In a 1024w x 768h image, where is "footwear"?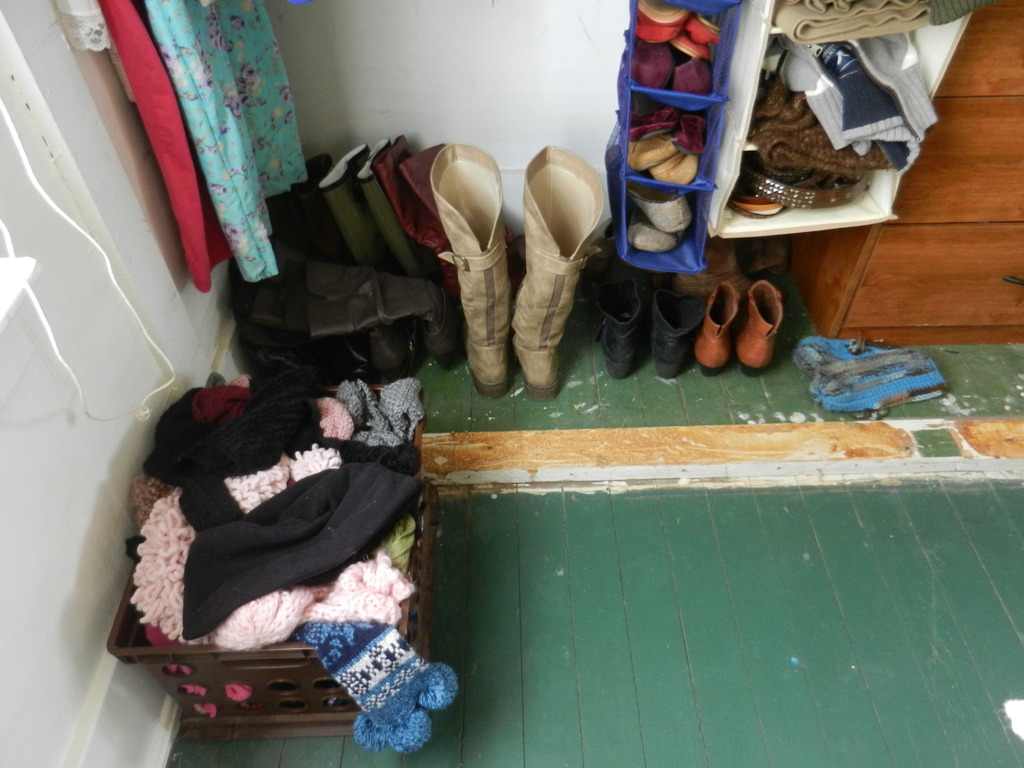
675:232:783:301.
